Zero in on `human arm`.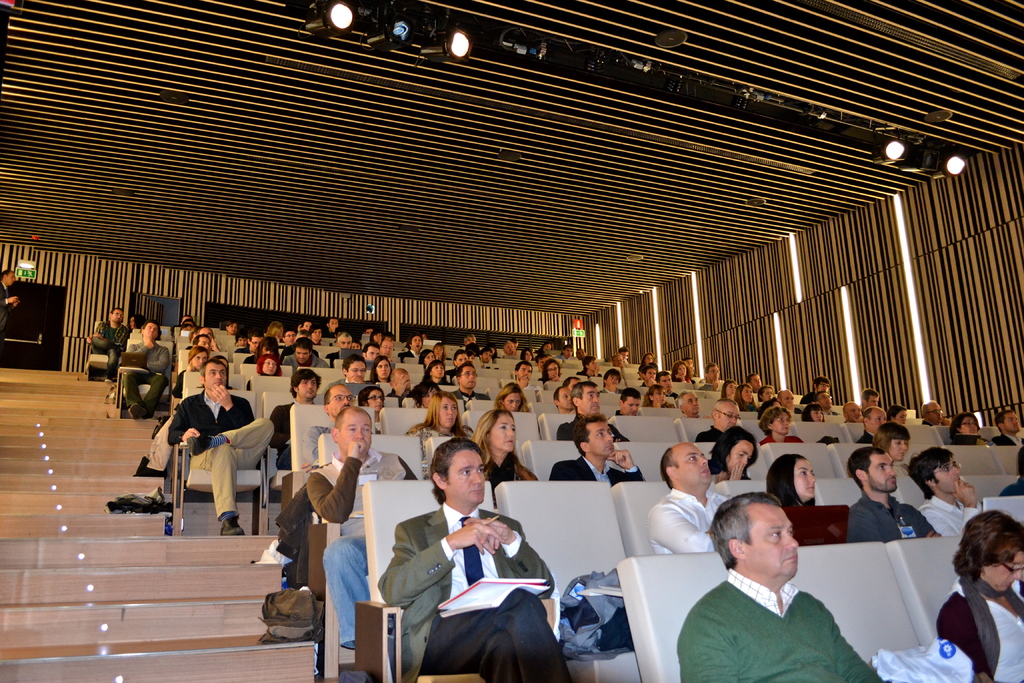
Zeroed in: x1=168 y1=389 x2=201 y2=451.
